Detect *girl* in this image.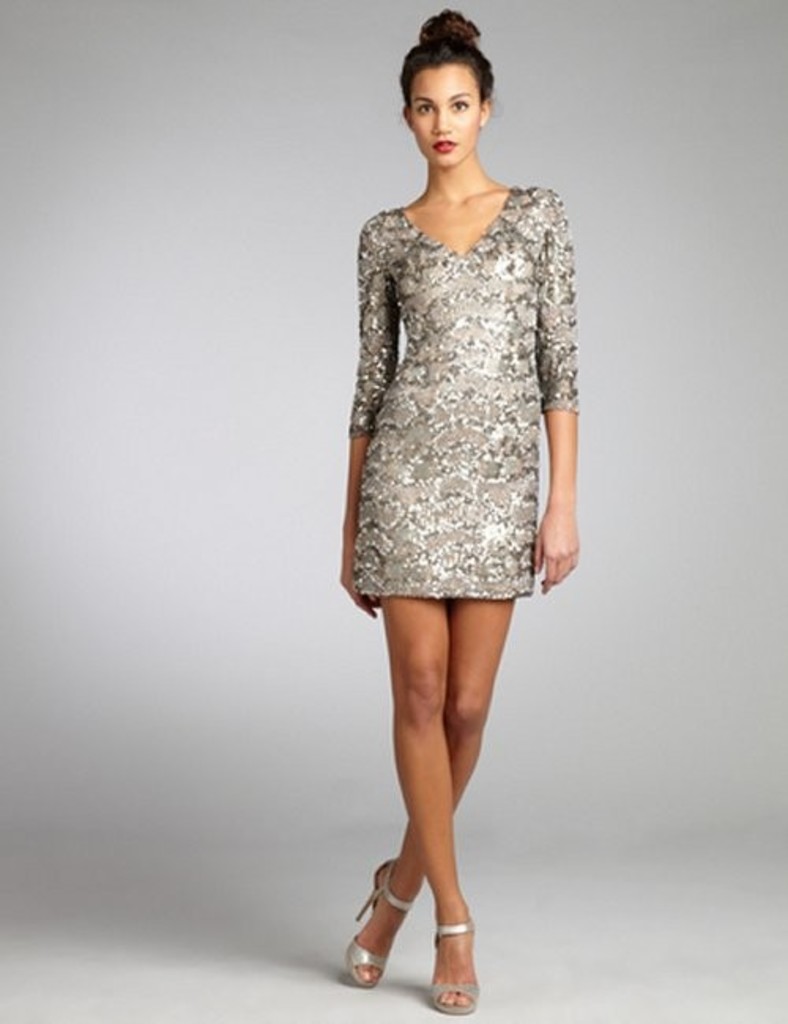
Detection: [340, 13, 588, 1016].
